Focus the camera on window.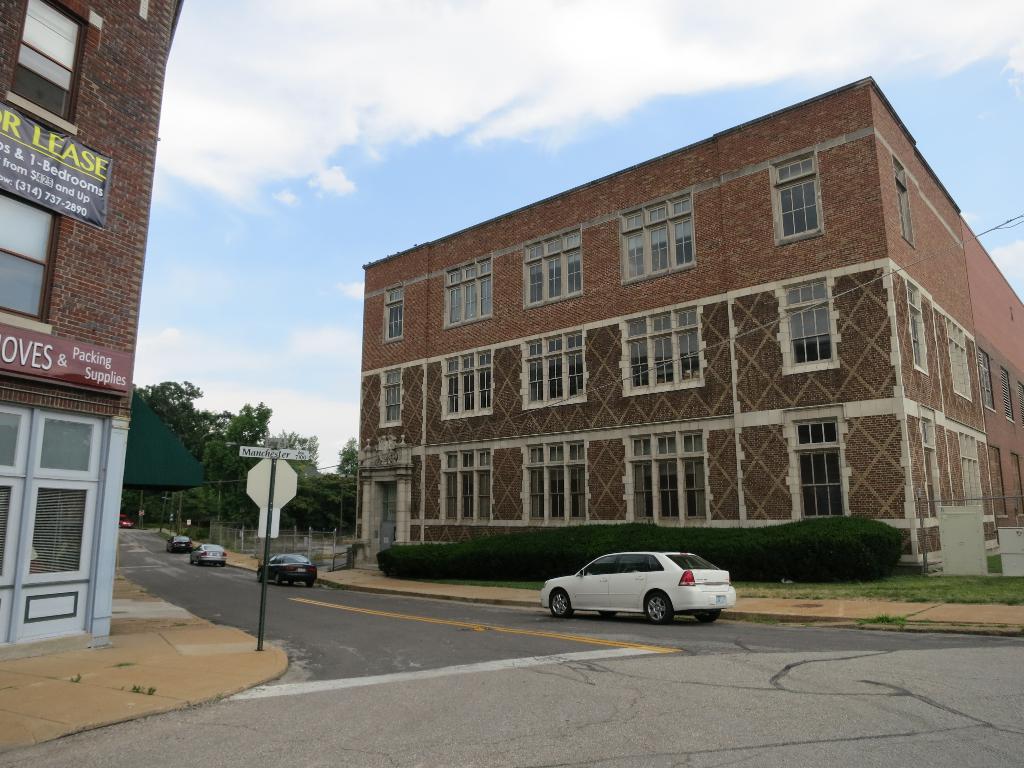
Focus region: {"x1": 435, "y1": 347, "x2": 497, "y2": 420}.
